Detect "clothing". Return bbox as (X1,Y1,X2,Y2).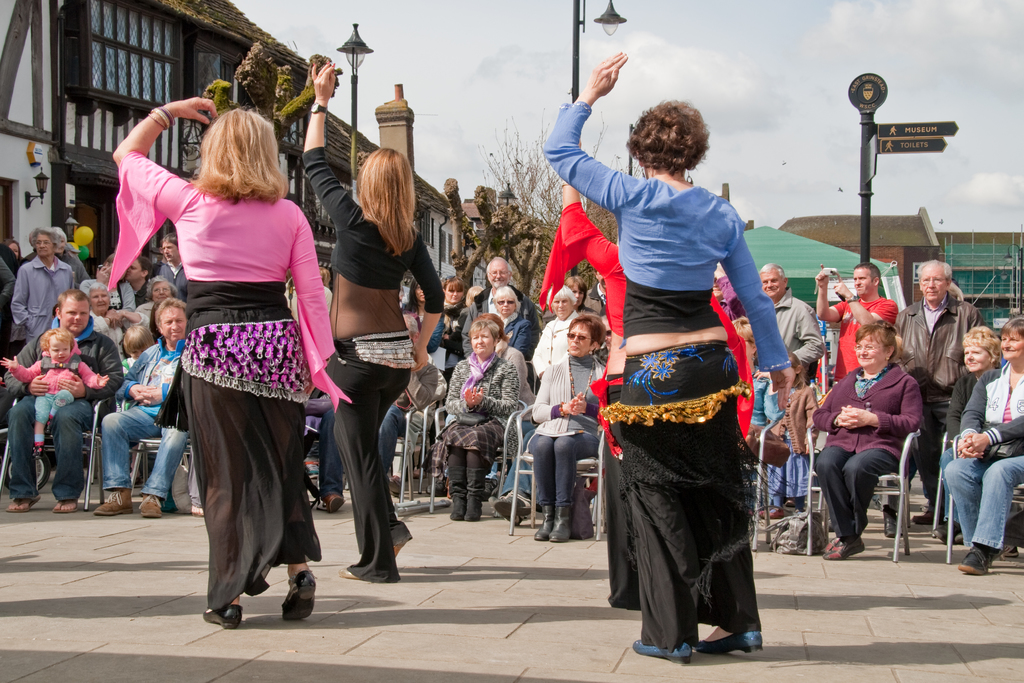
(892,297,977,522).
